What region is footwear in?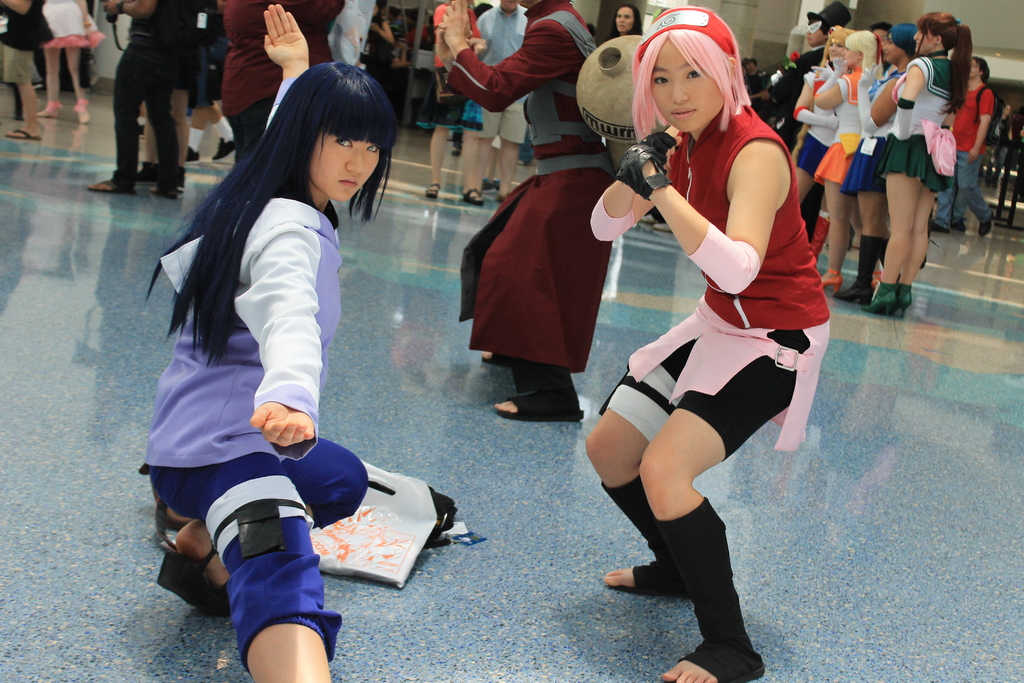
box(6, 130, 42, 140).
